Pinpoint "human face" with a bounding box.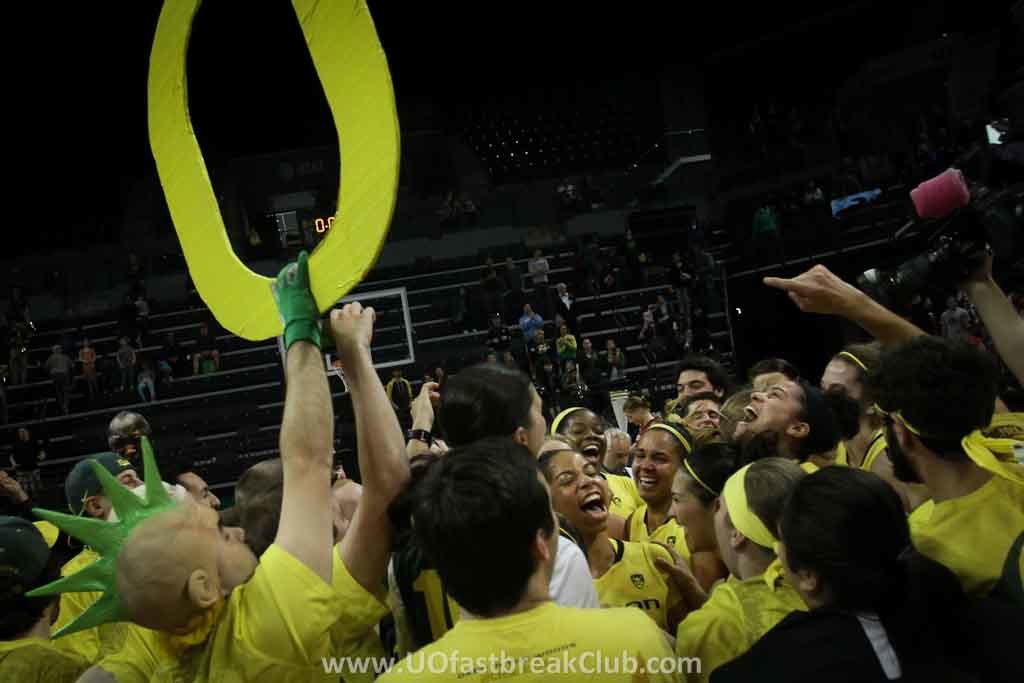
bbox=[551, 453, 613, 538].
